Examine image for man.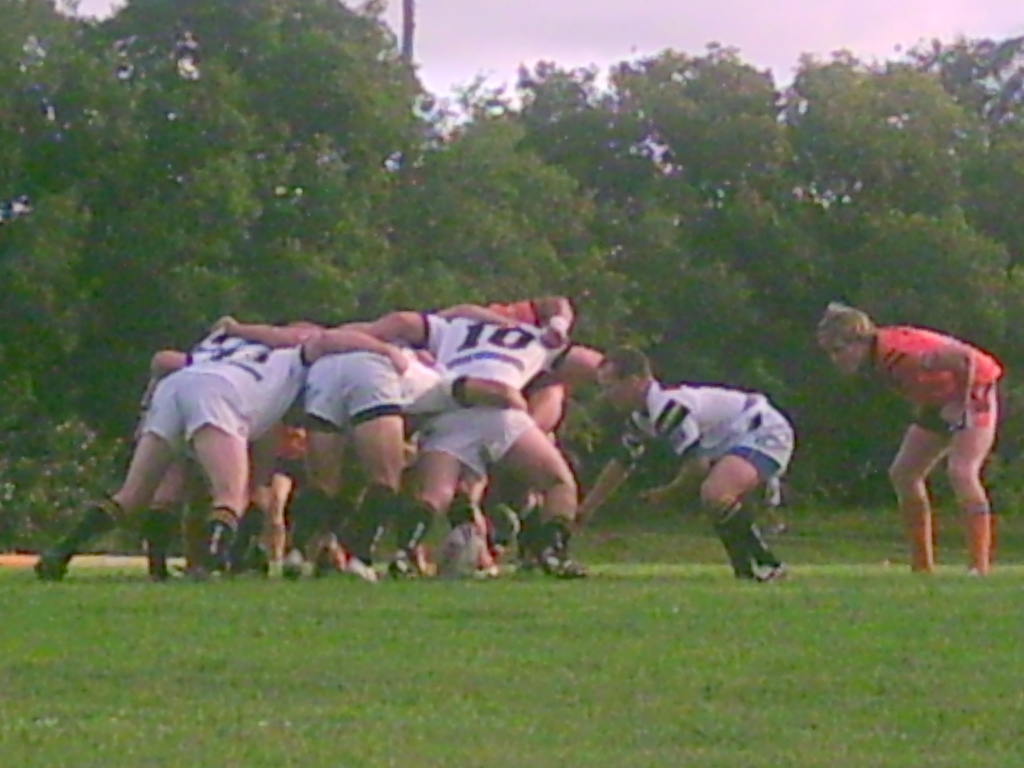
Examination result: <box>404,300,595,582</box>.
